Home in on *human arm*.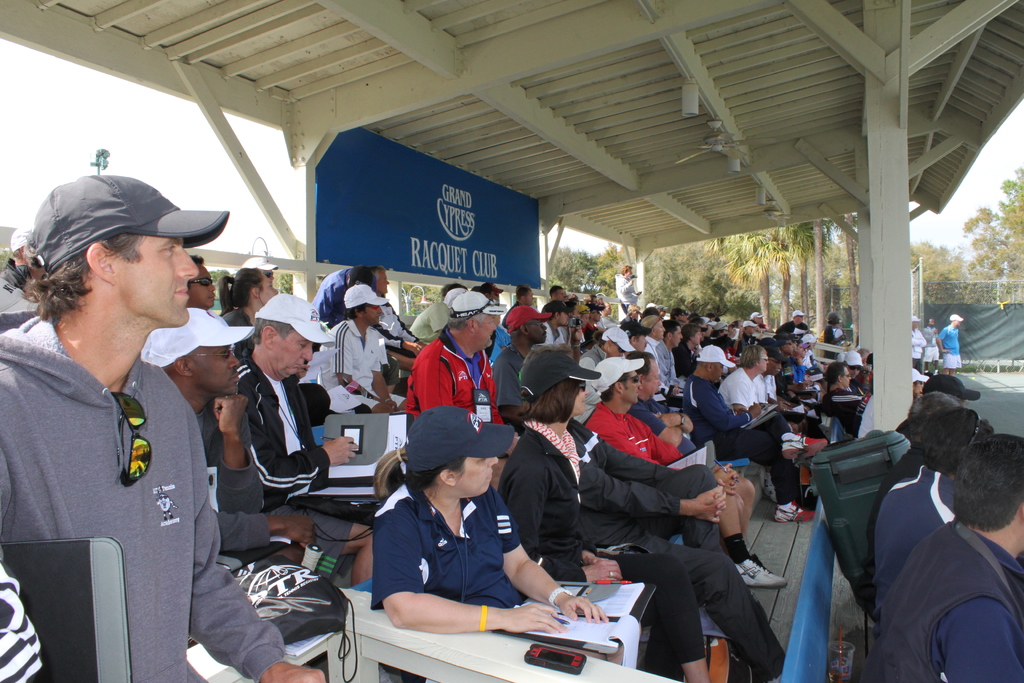
Homed in at 570/324/582/365.
